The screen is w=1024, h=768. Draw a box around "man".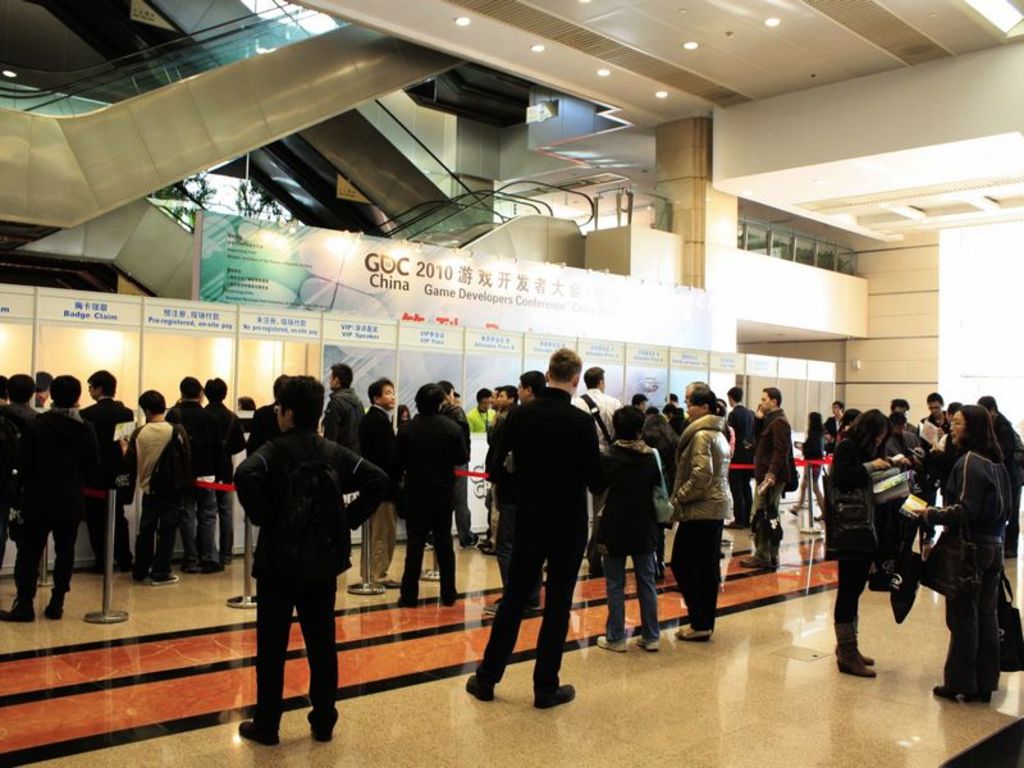
bbox(163, 362, 204, 570).
